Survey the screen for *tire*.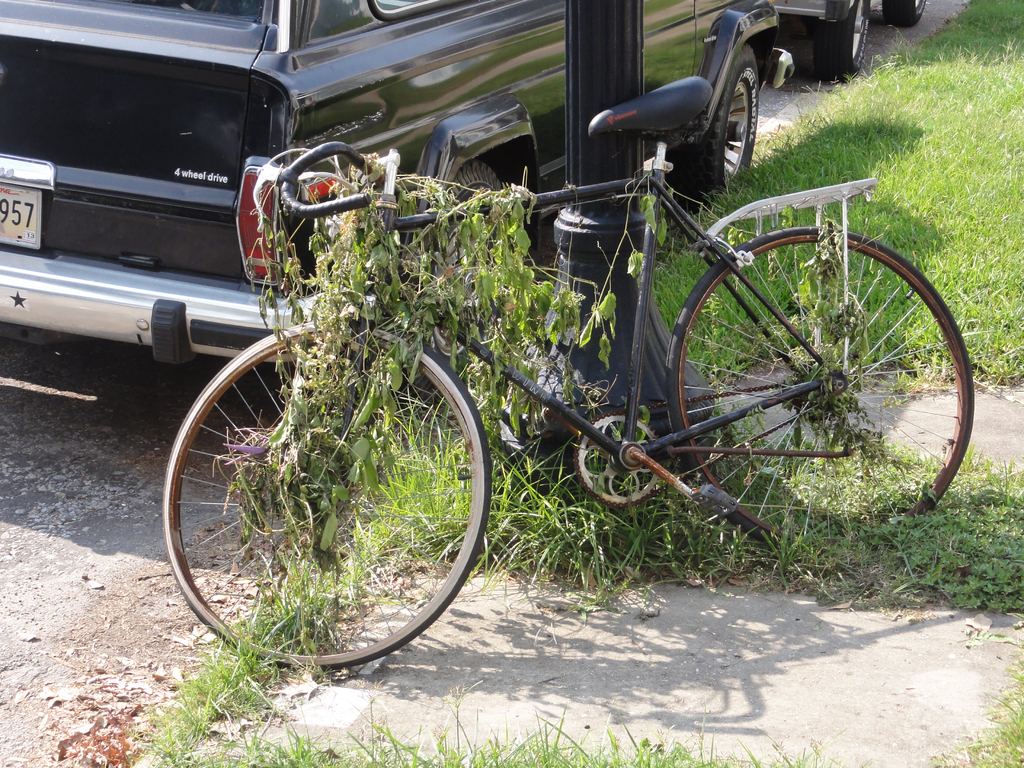
Survey found: x1=403 y1=162 x2=514 y2=399.
